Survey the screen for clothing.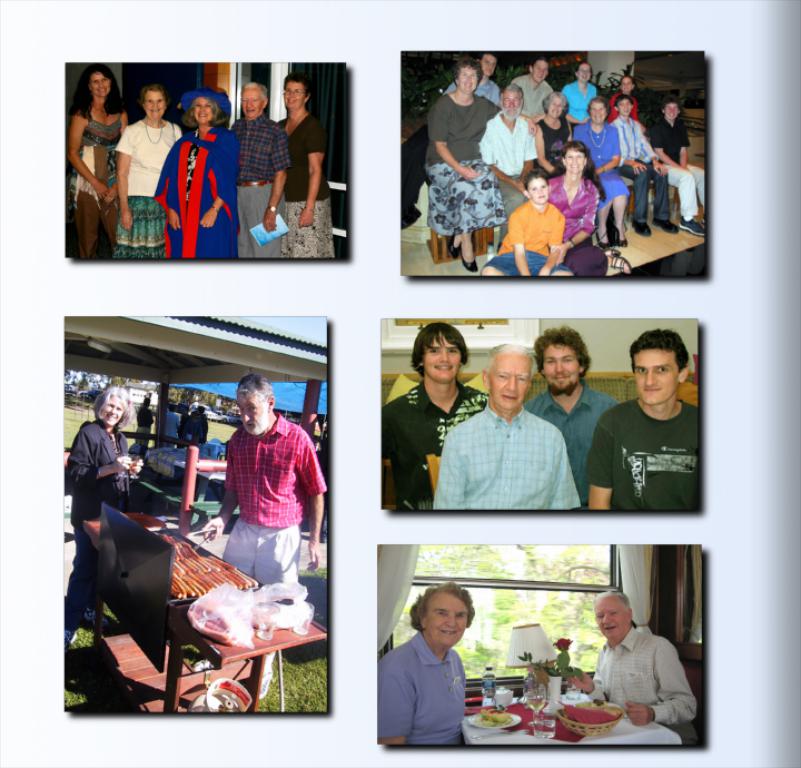
Survey found: (x1=570, y1=121, x2=630, y2=209).
